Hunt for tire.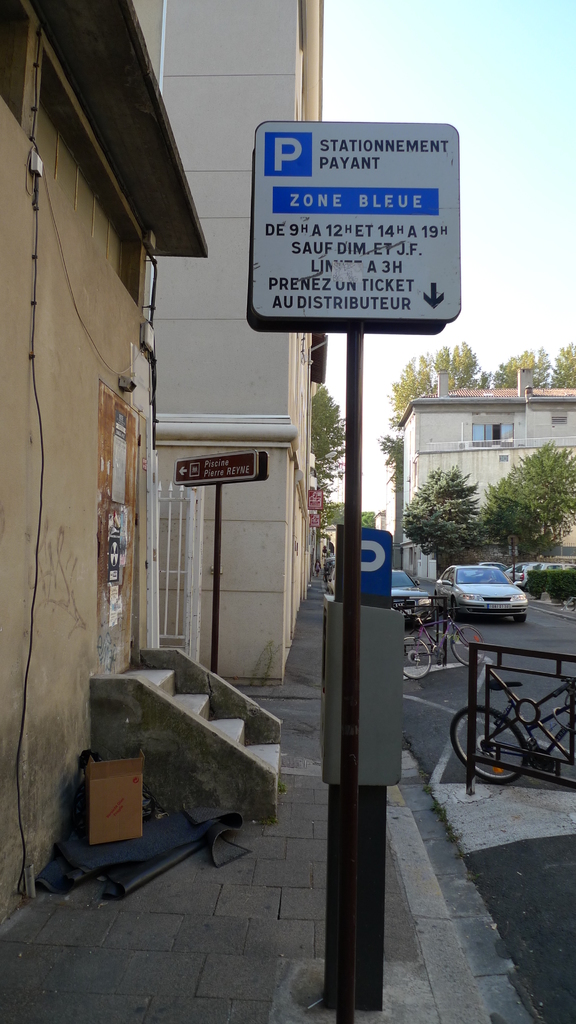
Hunted down at 400/638/436/682.
